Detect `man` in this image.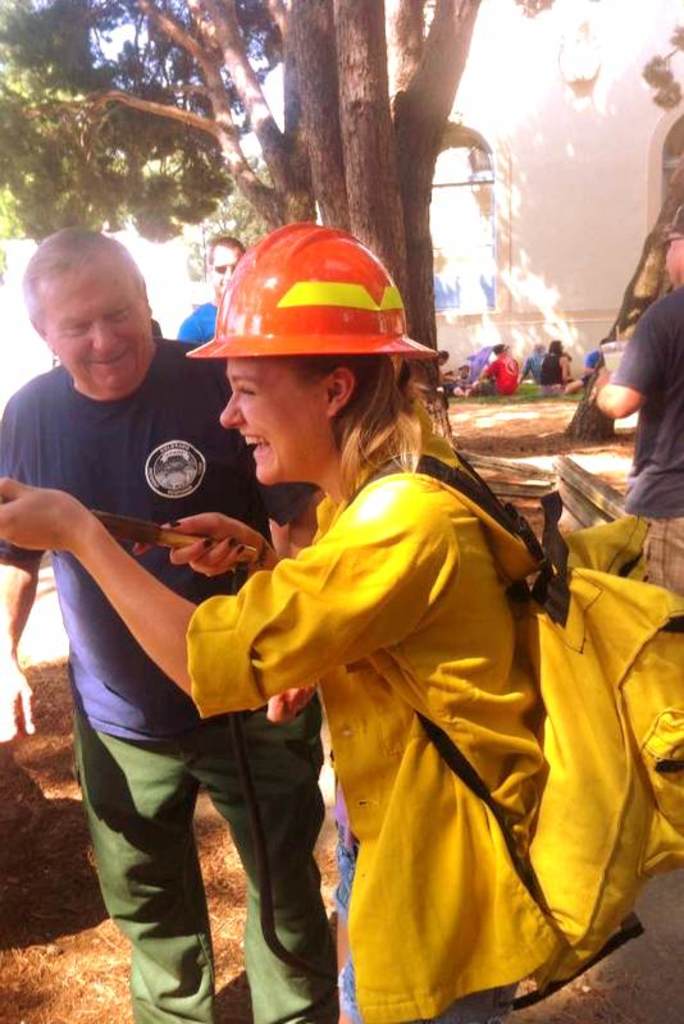
Detection: (left=587, top=204, right=683, bottom=605).
